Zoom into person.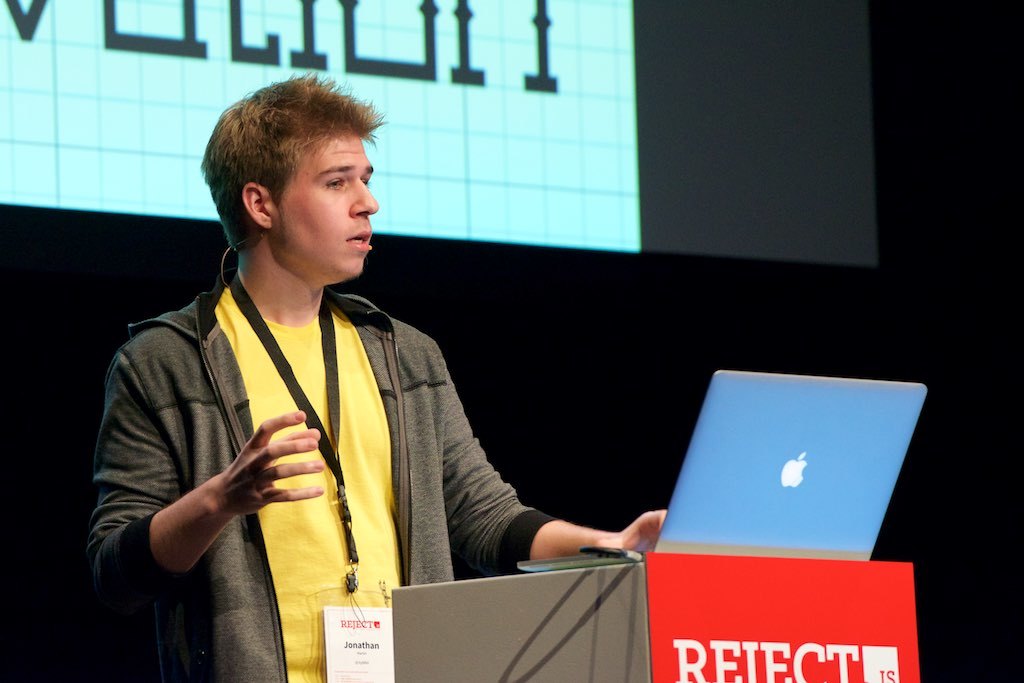
Zoom target: (83,68,668,682).
